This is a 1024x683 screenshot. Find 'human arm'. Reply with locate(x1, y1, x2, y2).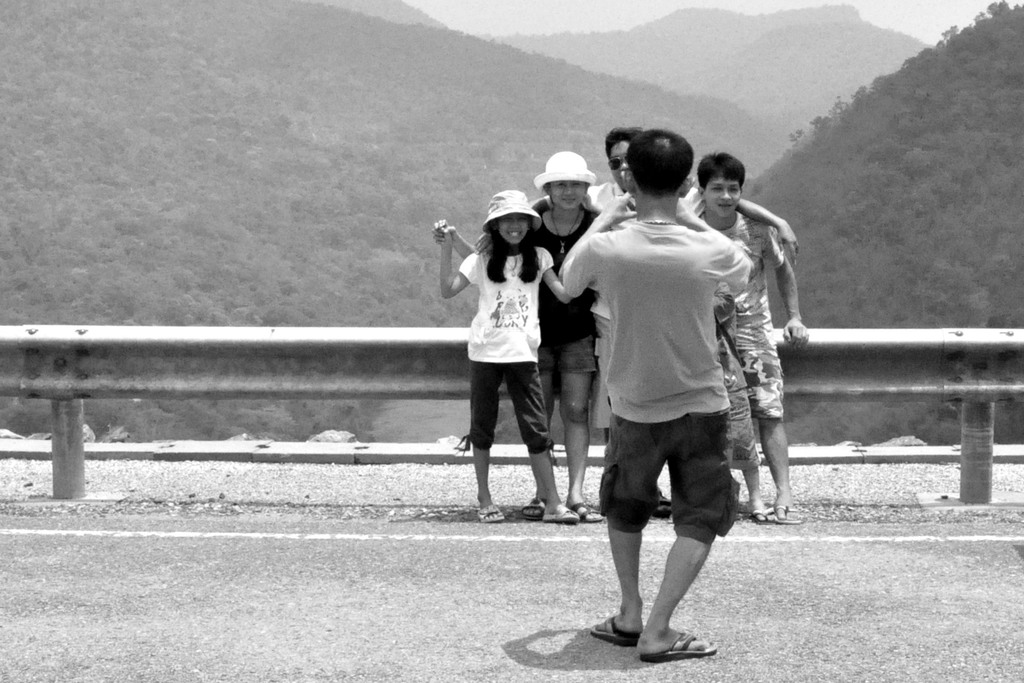
locate(429, 222, 475, 299).
